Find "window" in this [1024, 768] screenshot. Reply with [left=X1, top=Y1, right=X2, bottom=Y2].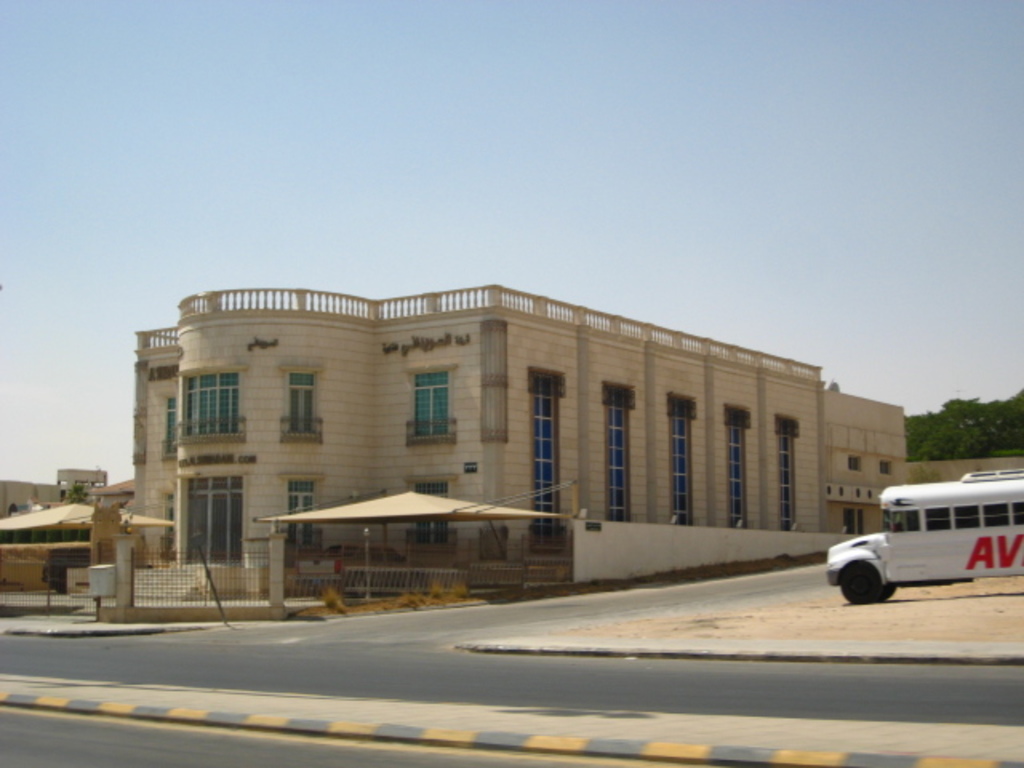
[left=598, top=387, right=632, bottom=520].
